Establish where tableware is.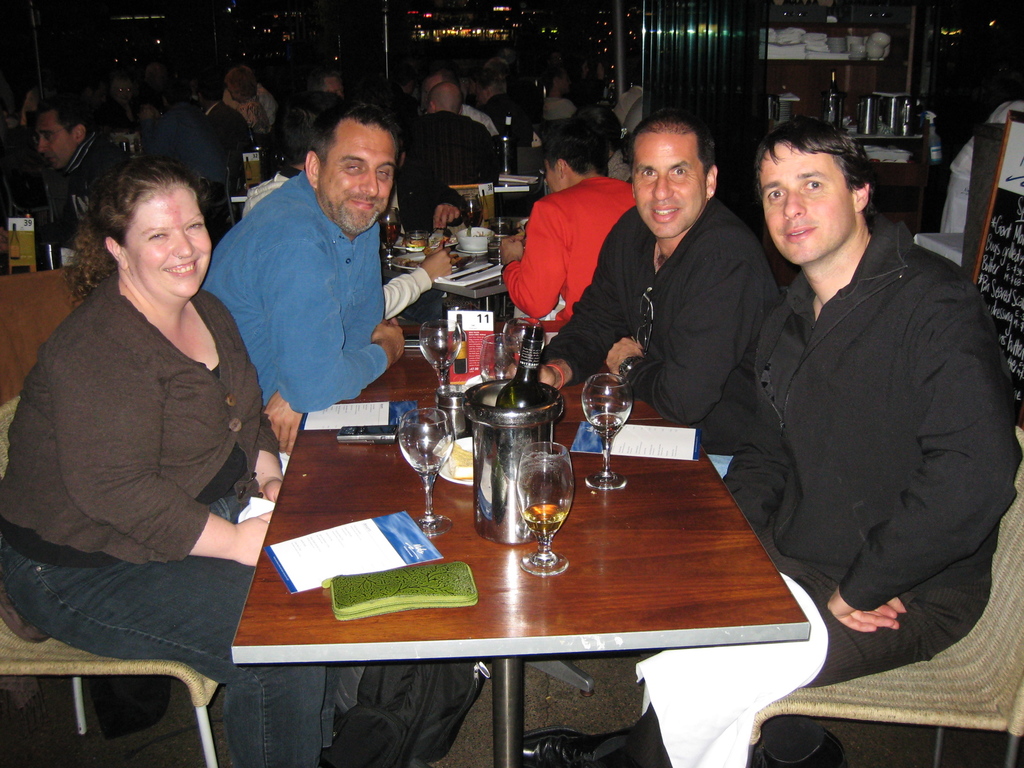
Established at box=[9, 221, 22, 262].
